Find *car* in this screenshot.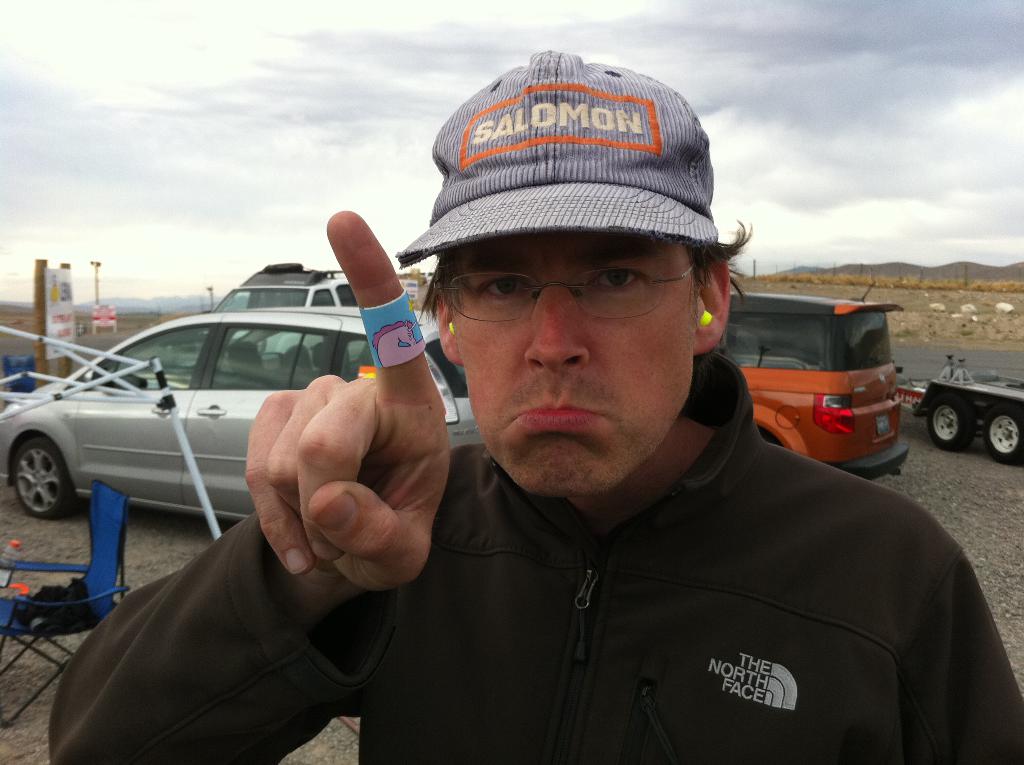
The bounding box for *car* is region(196, 262, 369, 369).
